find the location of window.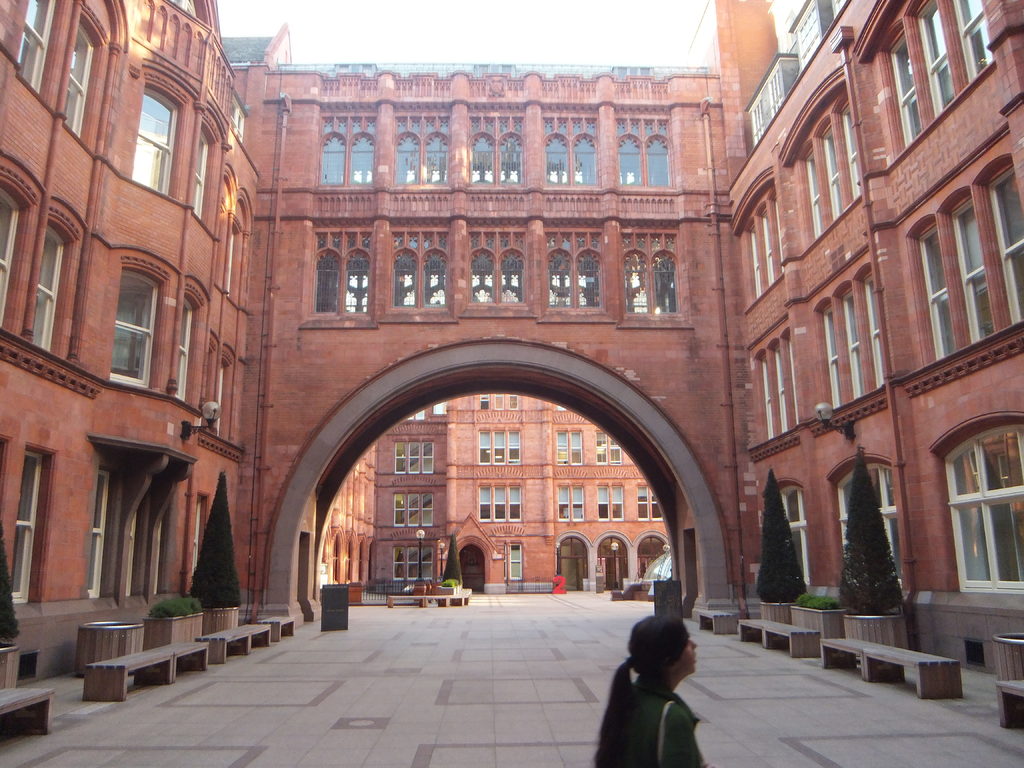
Location: 845 463 907 590.
